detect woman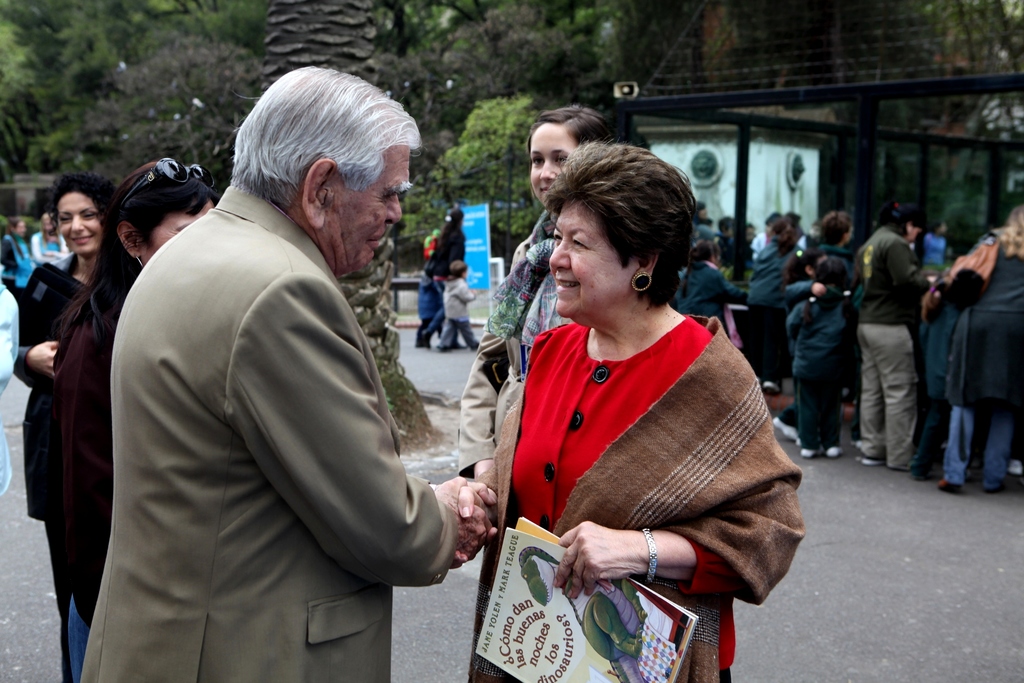
BBox(0, 218, 37, 306)
